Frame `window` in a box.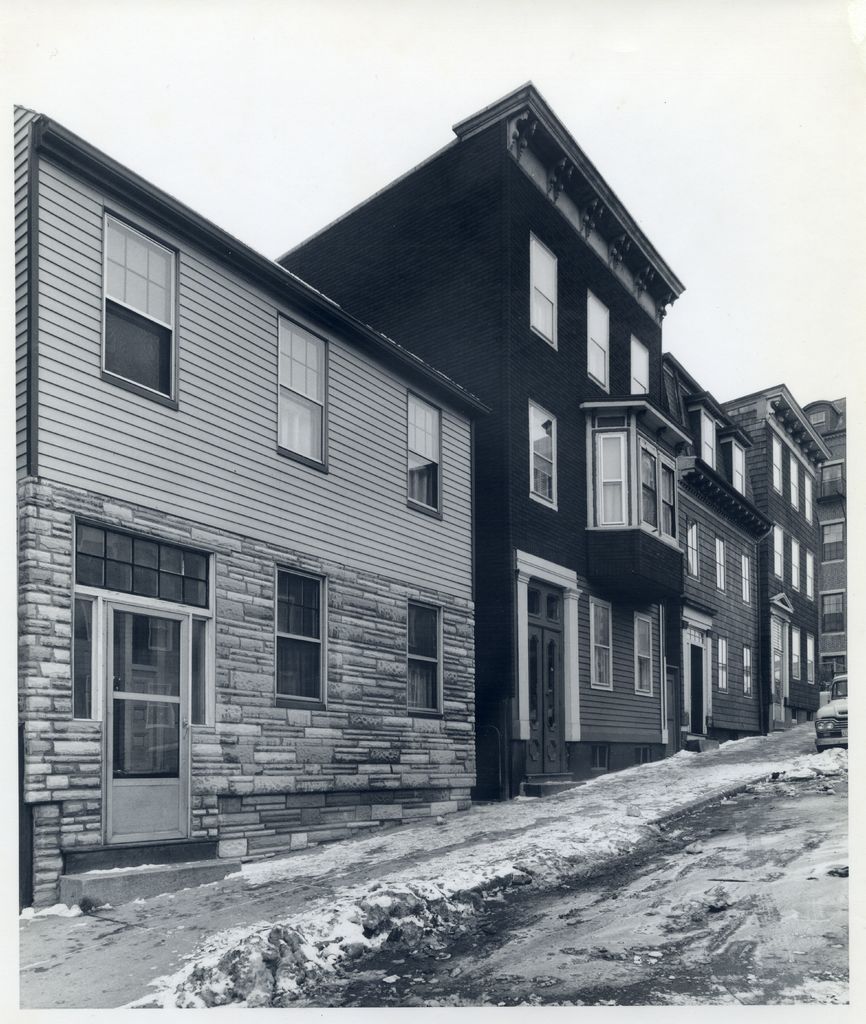
(191, 620, 209, 726).
